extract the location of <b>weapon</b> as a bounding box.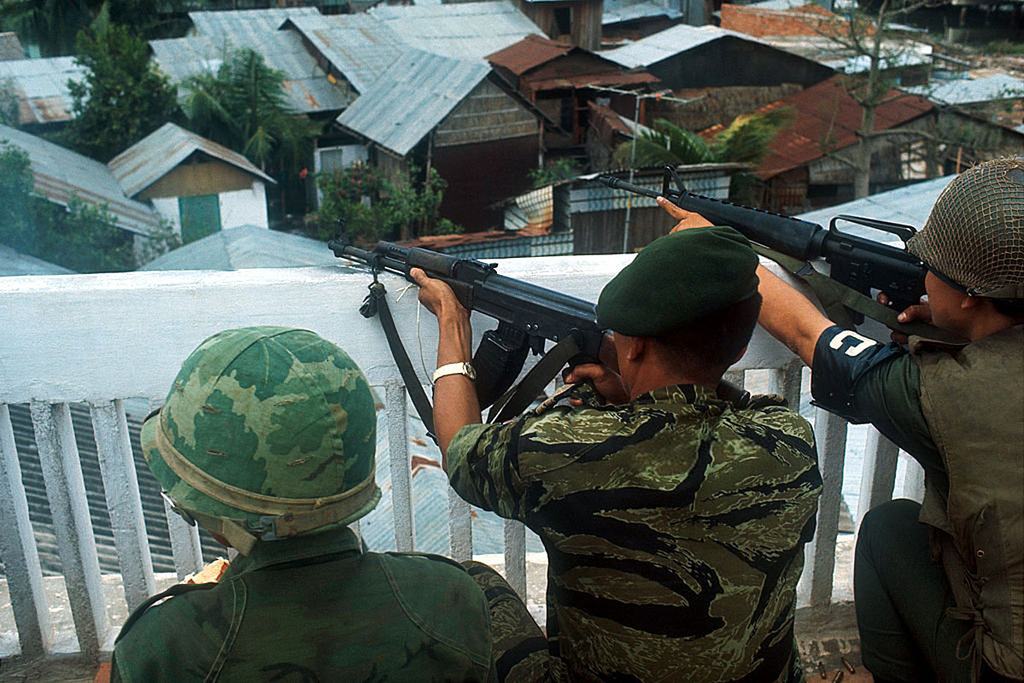
(589,147,932,340).
